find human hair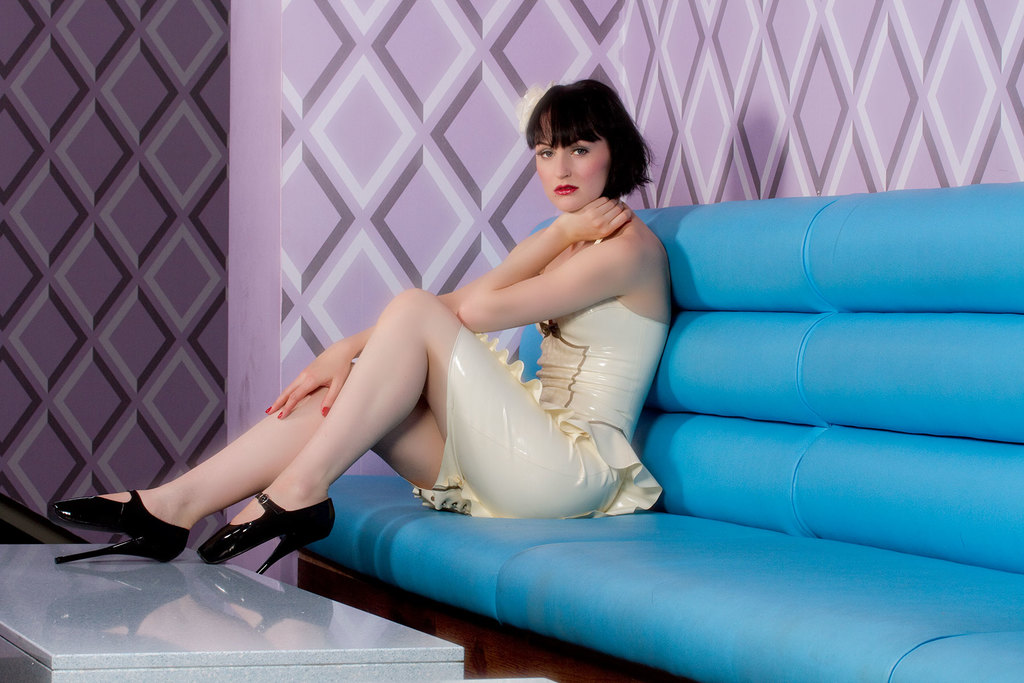
pyautogui.locateOnScreen(528, 70, 647, 215)
